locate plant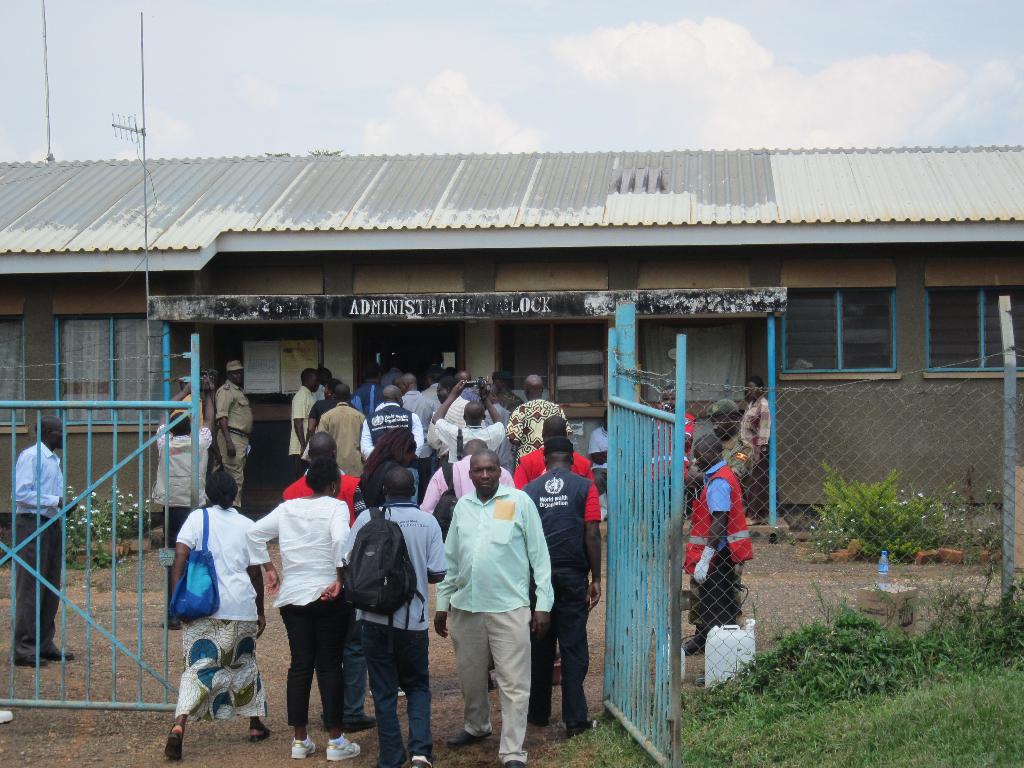
bbox=[976, 491, 1005, 558]
